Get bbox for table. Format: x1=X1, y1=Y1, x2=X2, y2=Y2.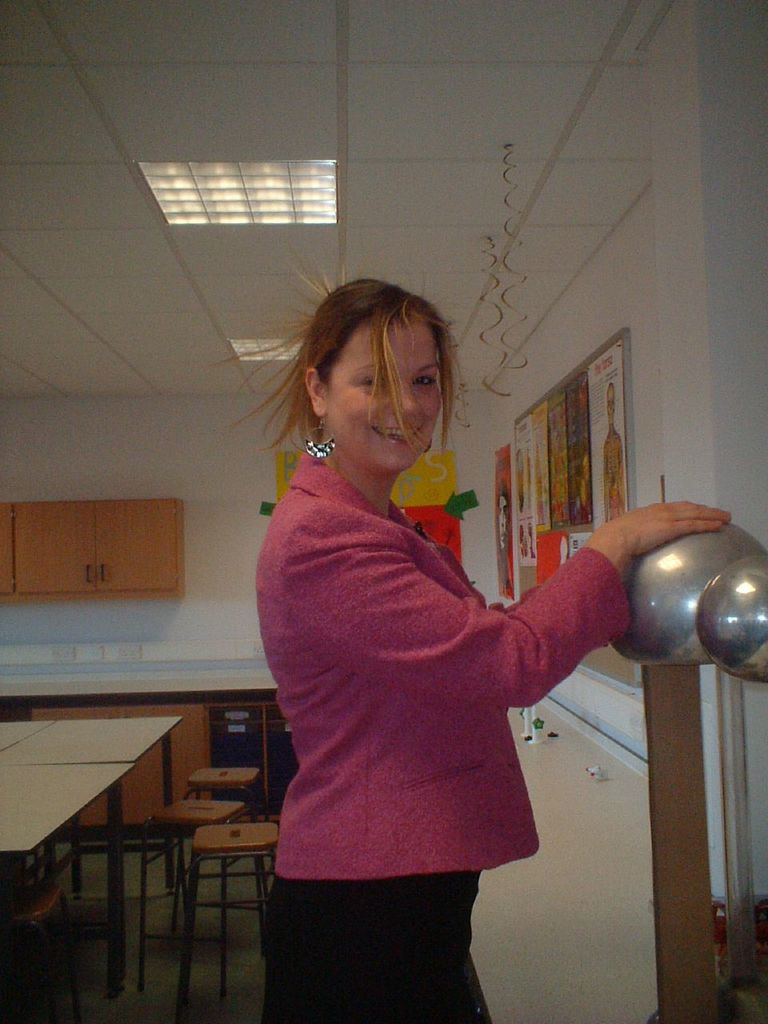
x1=0, y1=713, x2=184, y2=884.
